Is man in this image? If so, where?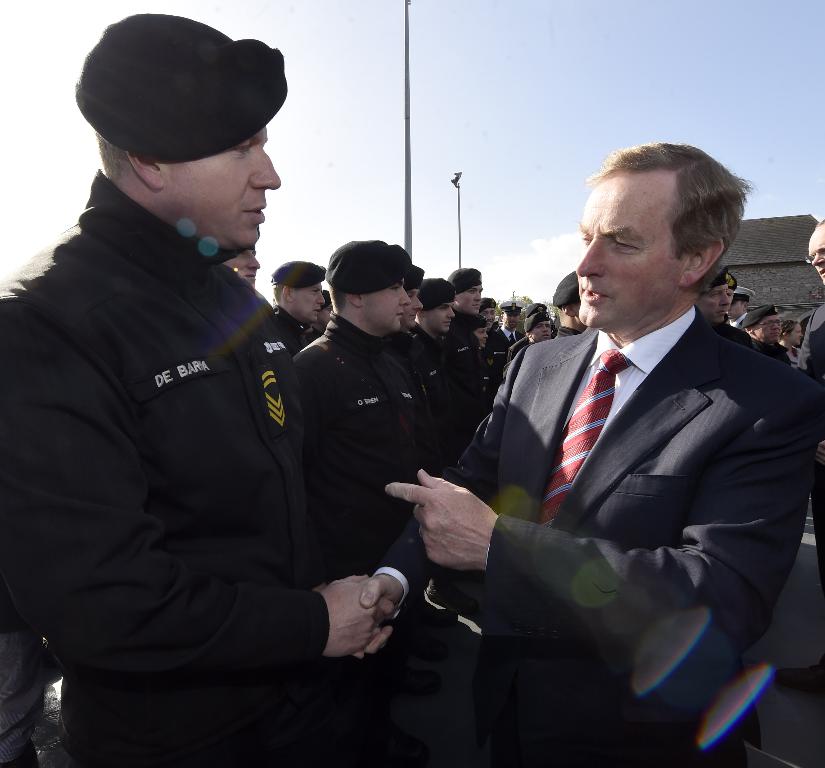
Yes, at 217,249,260,302.
